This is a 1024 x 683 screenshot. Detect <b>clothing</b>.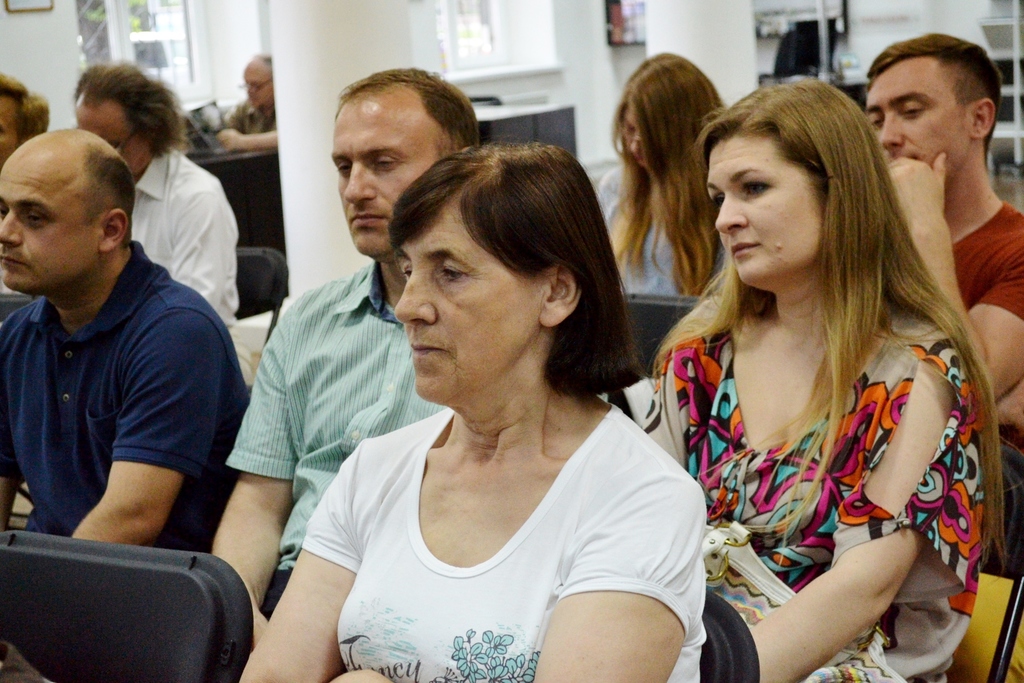
x1=671, y1=291, x2=986, y2=650.
